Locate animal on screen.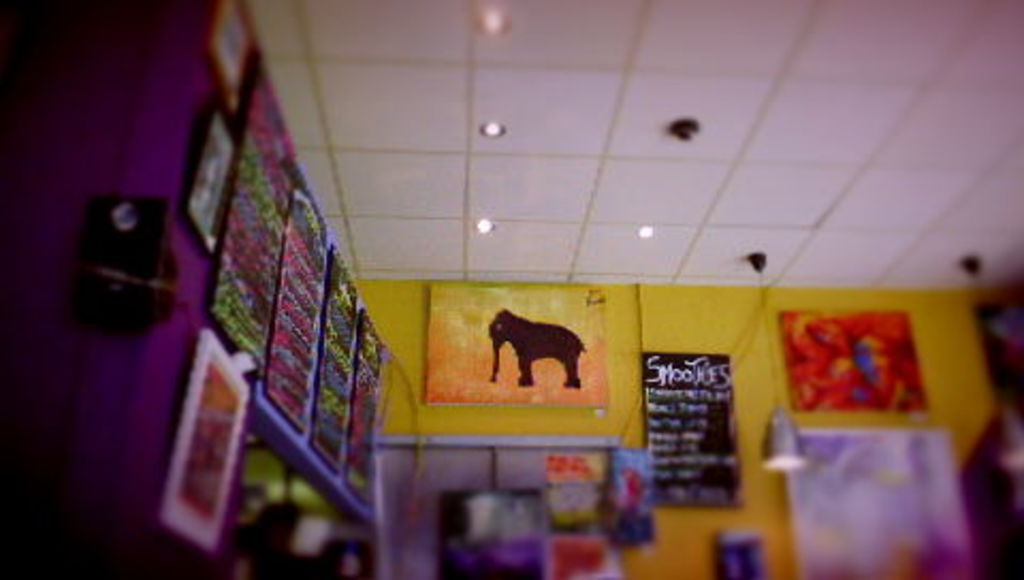
On screen at [480, 305, 591, 394].
